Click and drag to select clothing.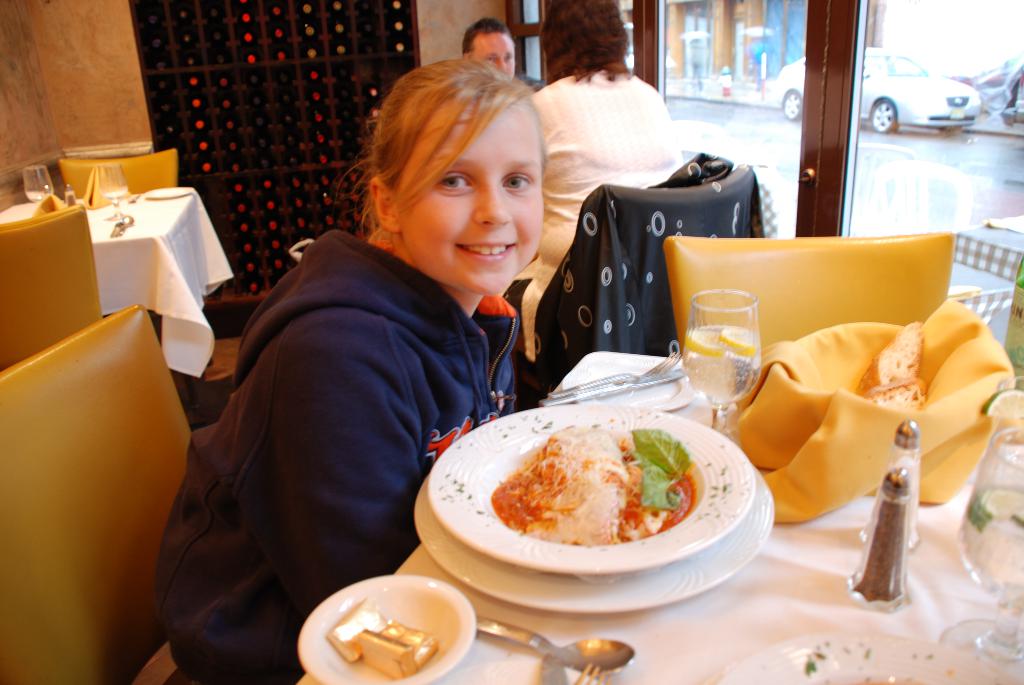
Selection: 159,190,568,656.
